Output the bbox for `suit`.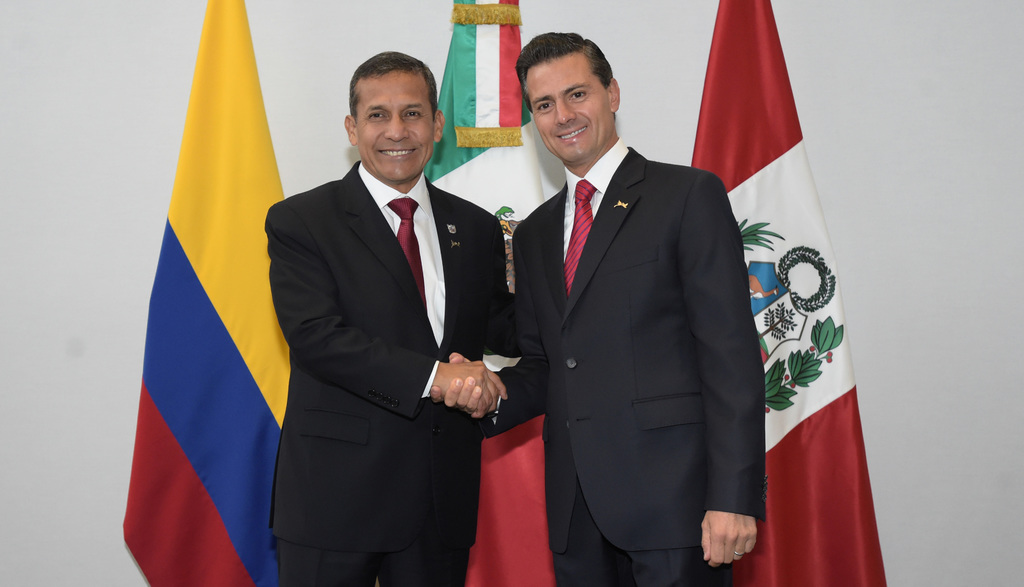
(left=264, top=163, right=521, bottom=586).
